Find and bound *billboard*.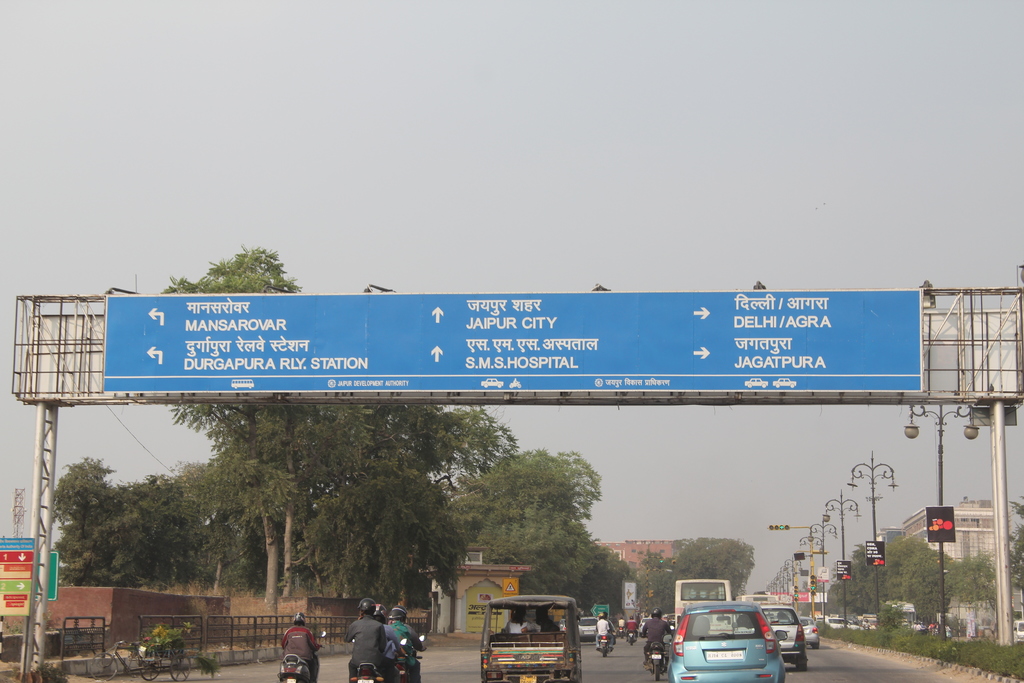
Bound: box=[40, 545, 54, 598].
